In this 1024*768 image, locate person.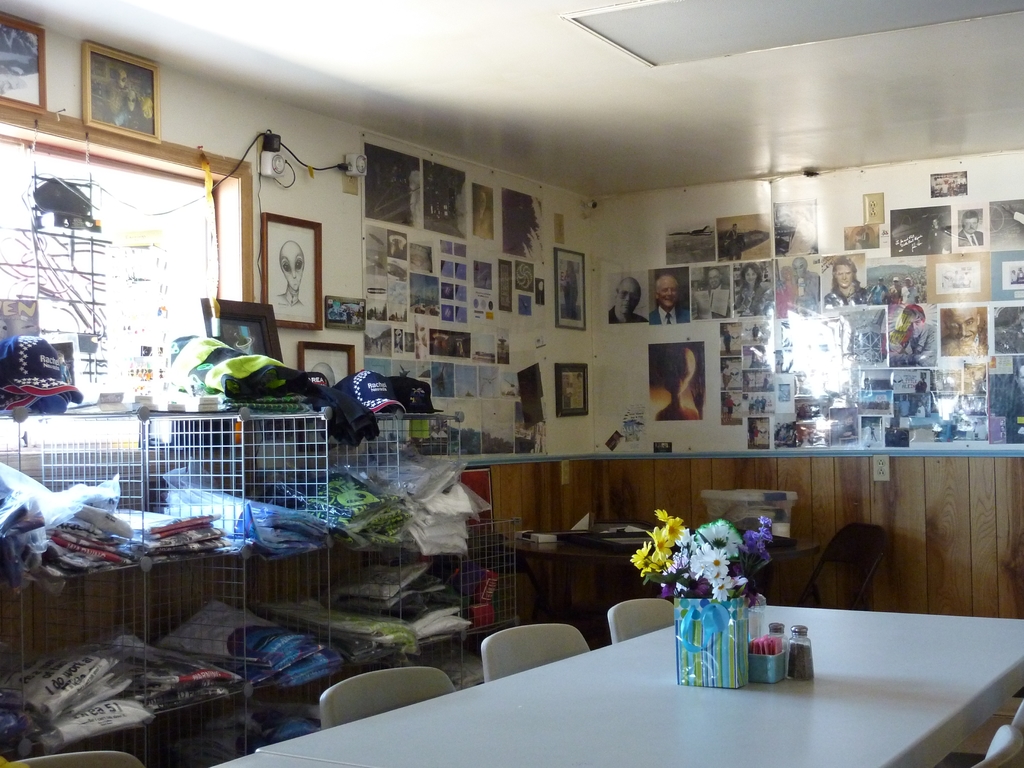
Bounding box: left=886, top=302, right=938, bottom=367.
